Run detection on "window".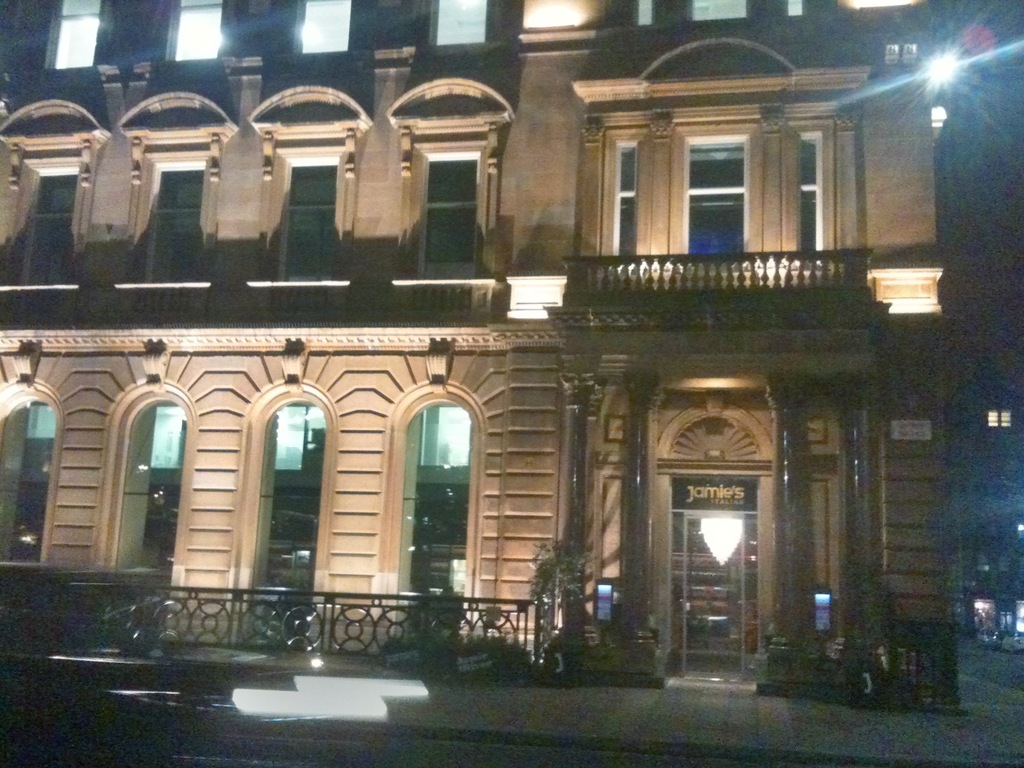
Result: 150/167/204/313.
